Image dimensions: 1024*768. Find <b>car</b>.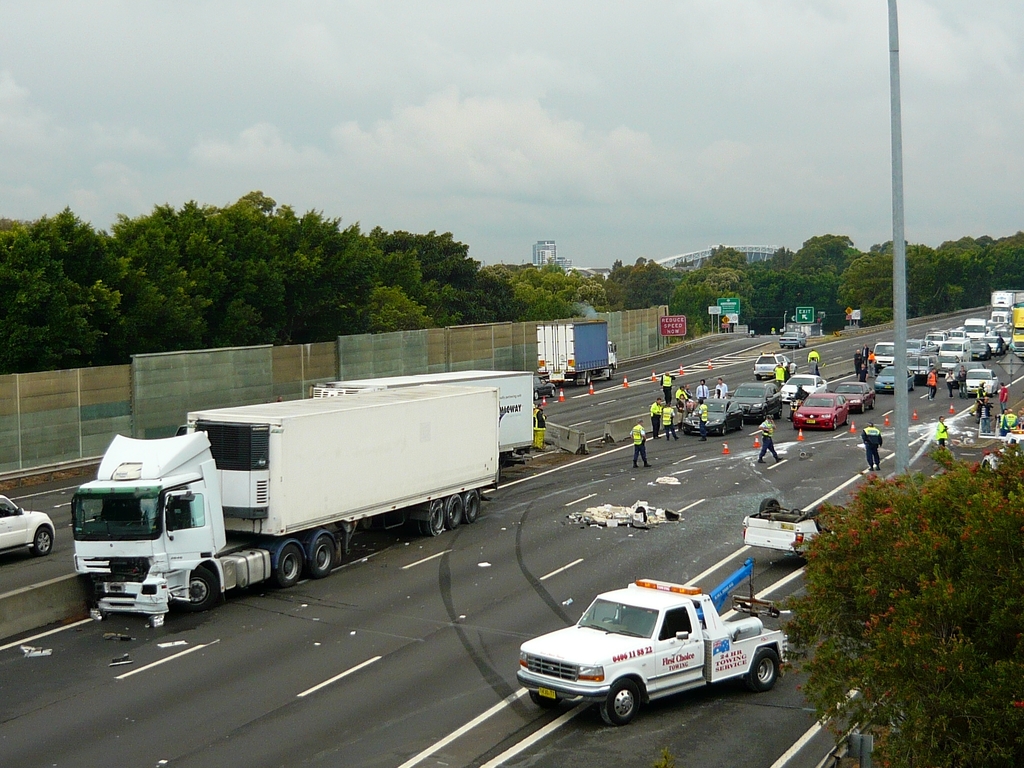
{"x1": 772, "y1": 372, "x2": 830, "y2": 410}.
